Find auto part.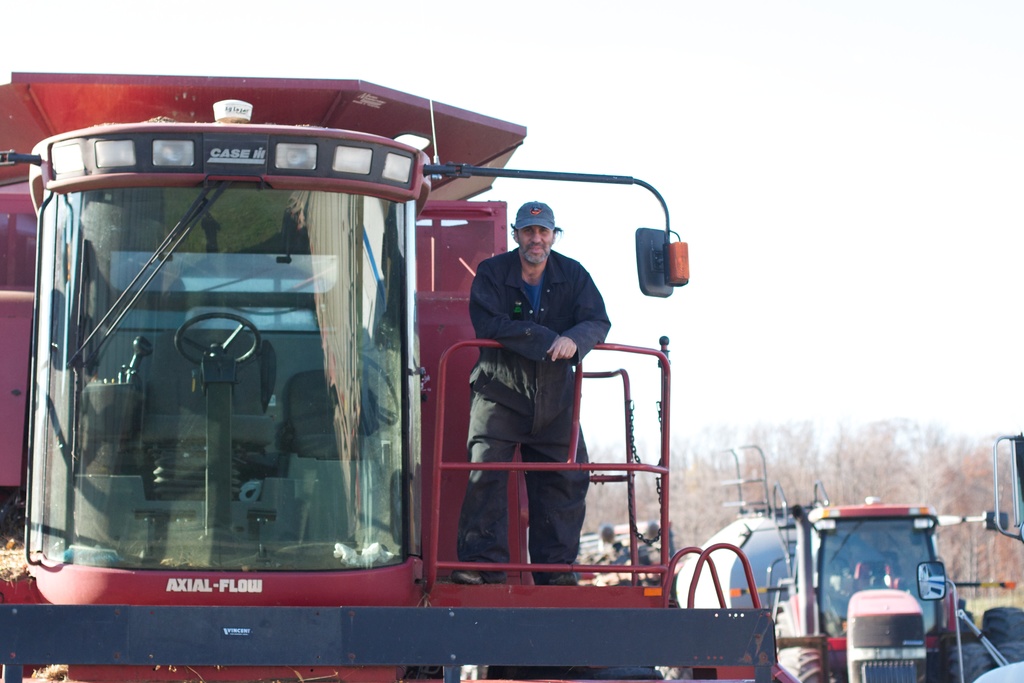
crop(626, 215, 690, 300).
